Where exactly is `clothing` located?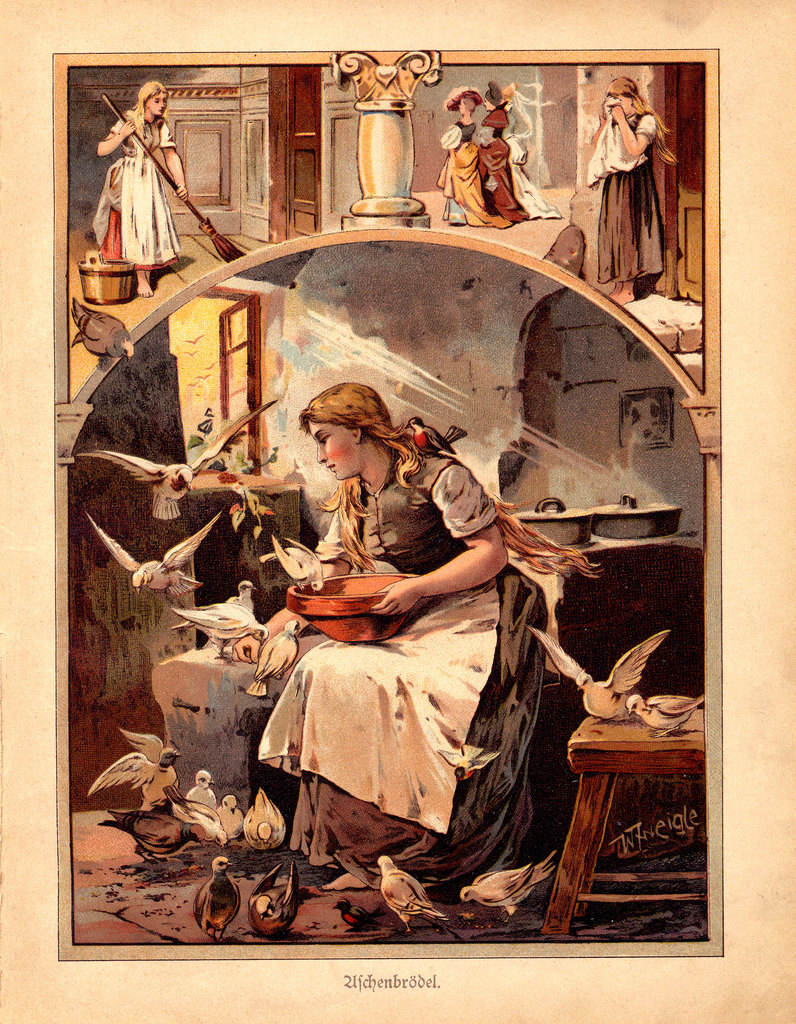
Its bounding box is crop(93, 111, 181, 271).
